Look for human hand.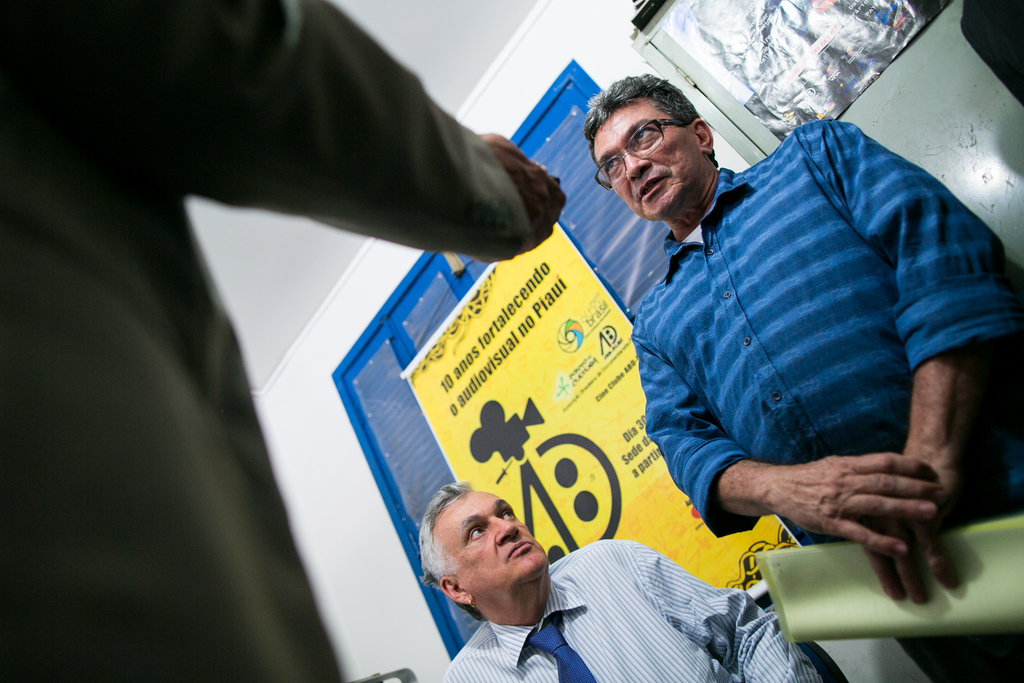
Found: [x1=854, y1=449, x2=976, y2=607].
